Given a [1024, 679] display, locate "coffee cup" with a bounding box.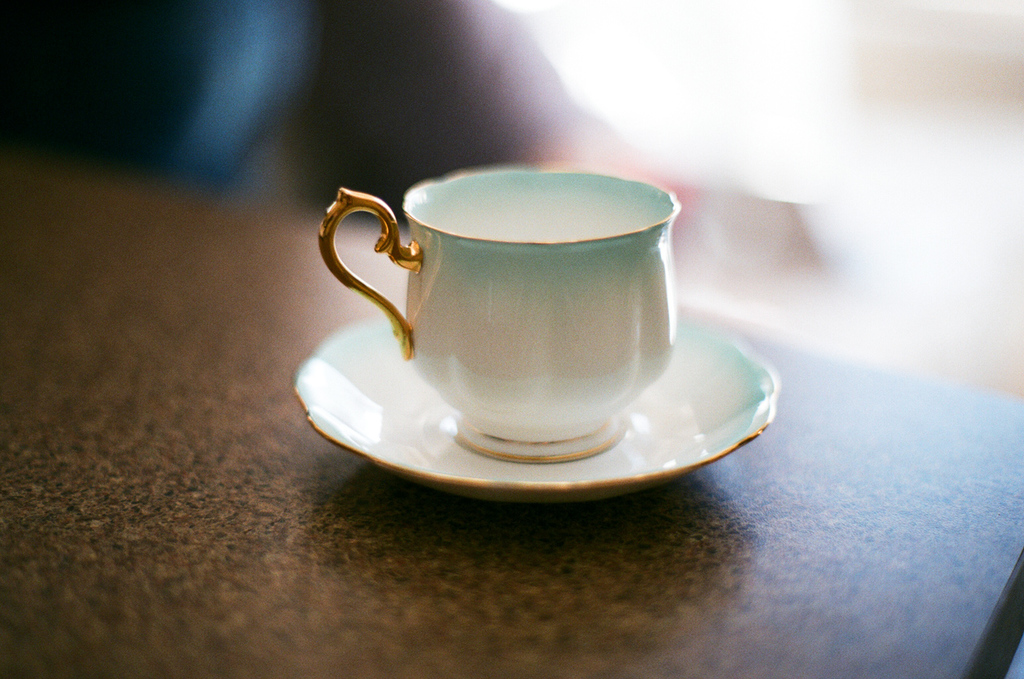
Located: (left=315, top=165, right=686, bottom=465).
